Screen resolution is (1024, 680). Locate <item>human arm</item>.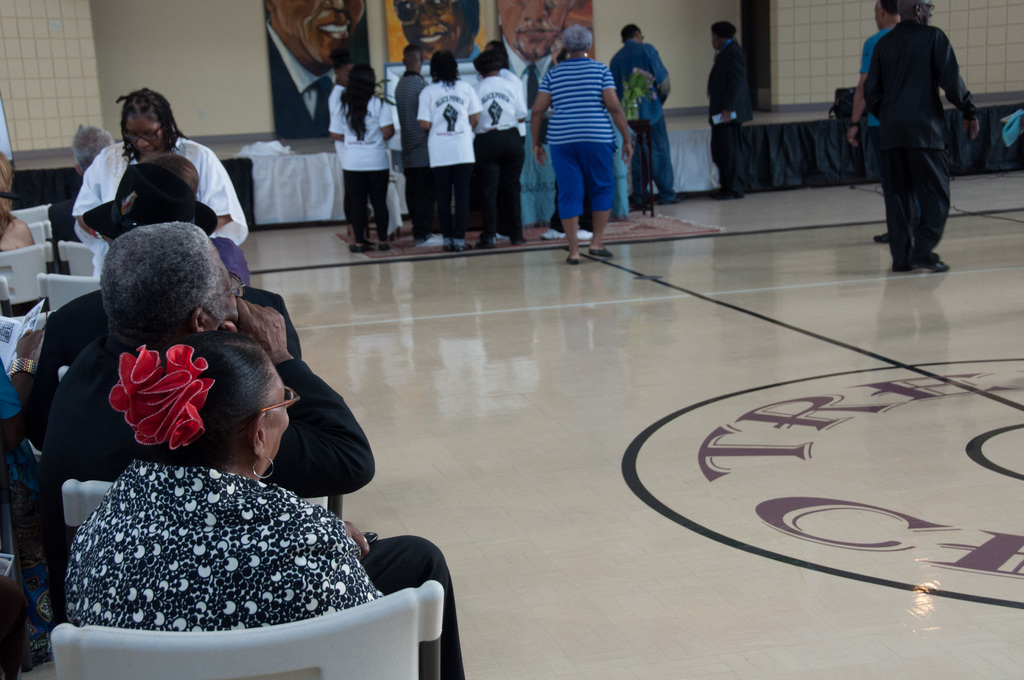
select_region(600, 67, 633, 164).
